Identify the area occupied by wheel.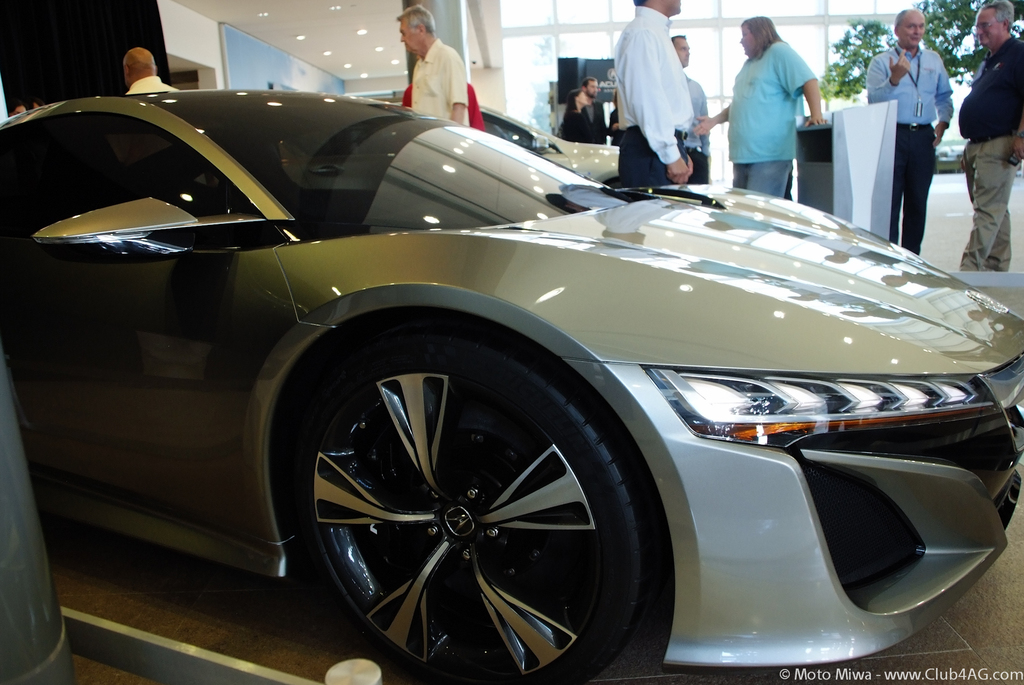
Area: 272/326/648/677.
